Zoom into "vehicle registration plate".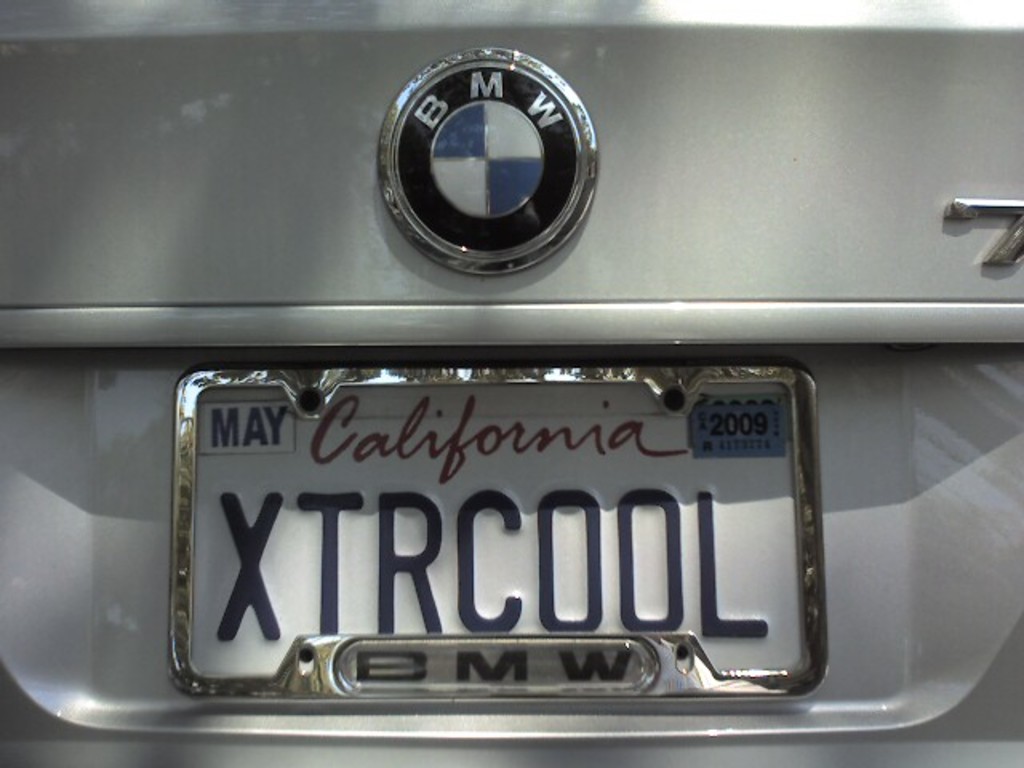
Zoom target: [134,354,846,710].
